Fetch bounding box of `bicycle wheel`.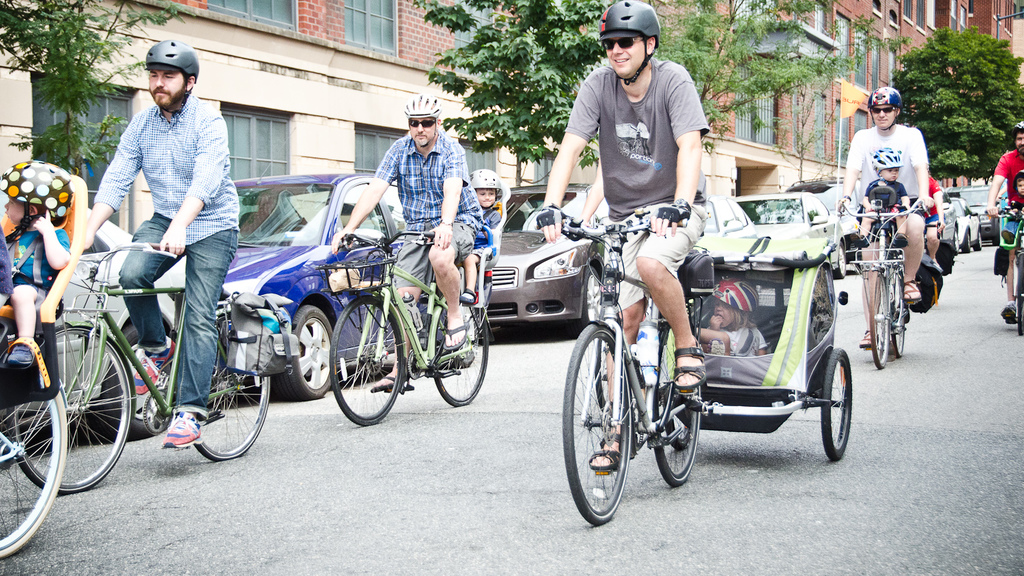
Bbox: 431,297,488,407.
